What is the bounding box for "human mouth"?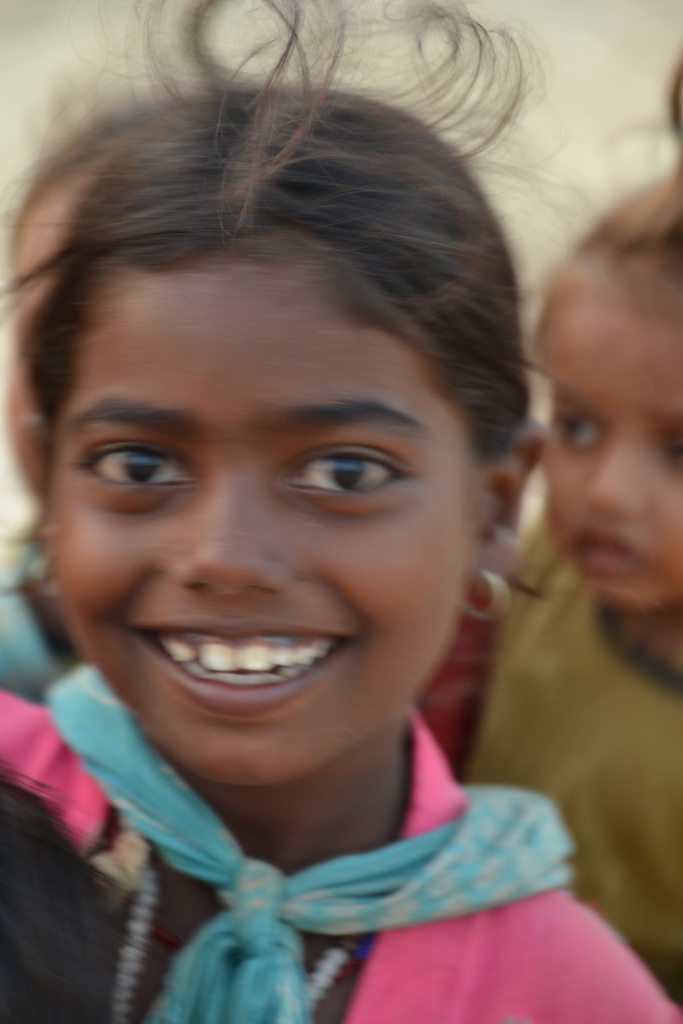
138,624,347,706.
